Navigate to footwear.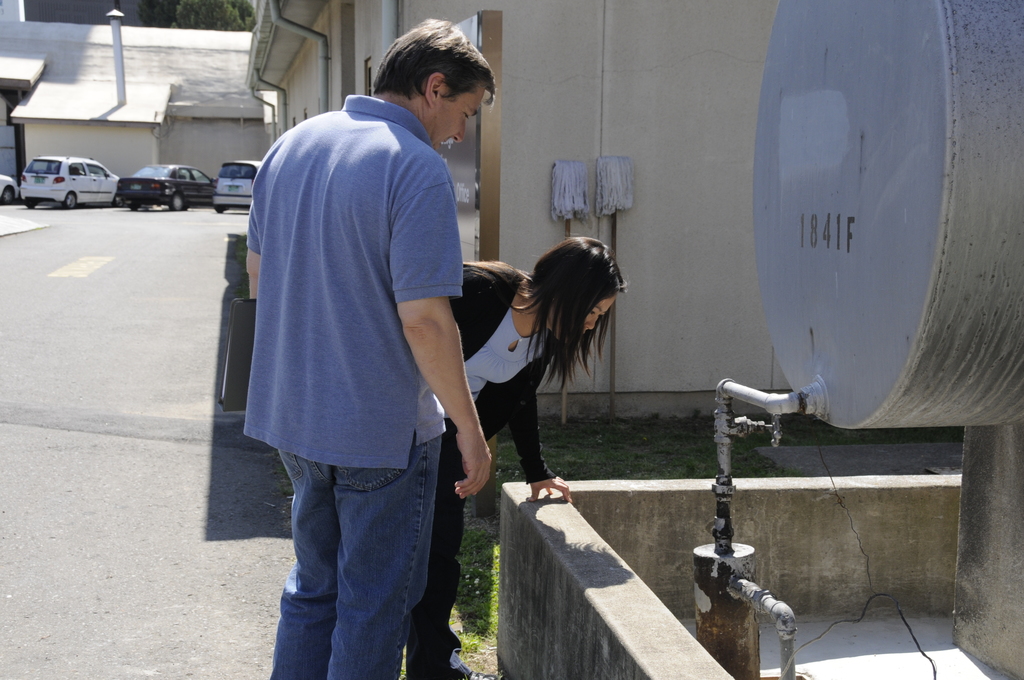
Navigation target: (468,672,499,679).
